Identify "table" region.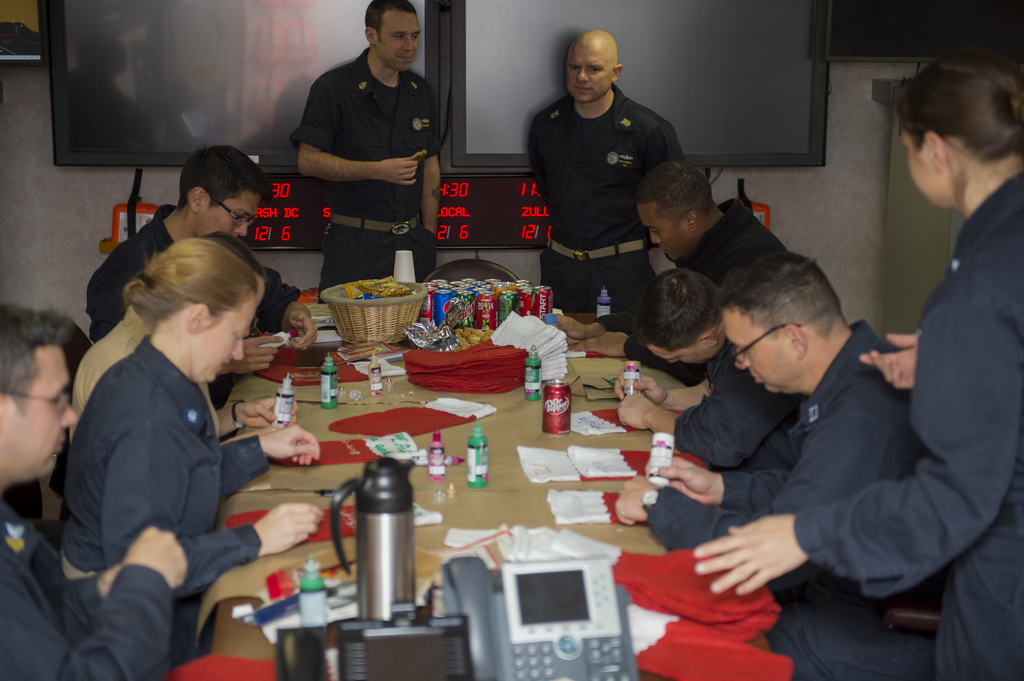
Region: l=192, t=323, r=717, b=643.
